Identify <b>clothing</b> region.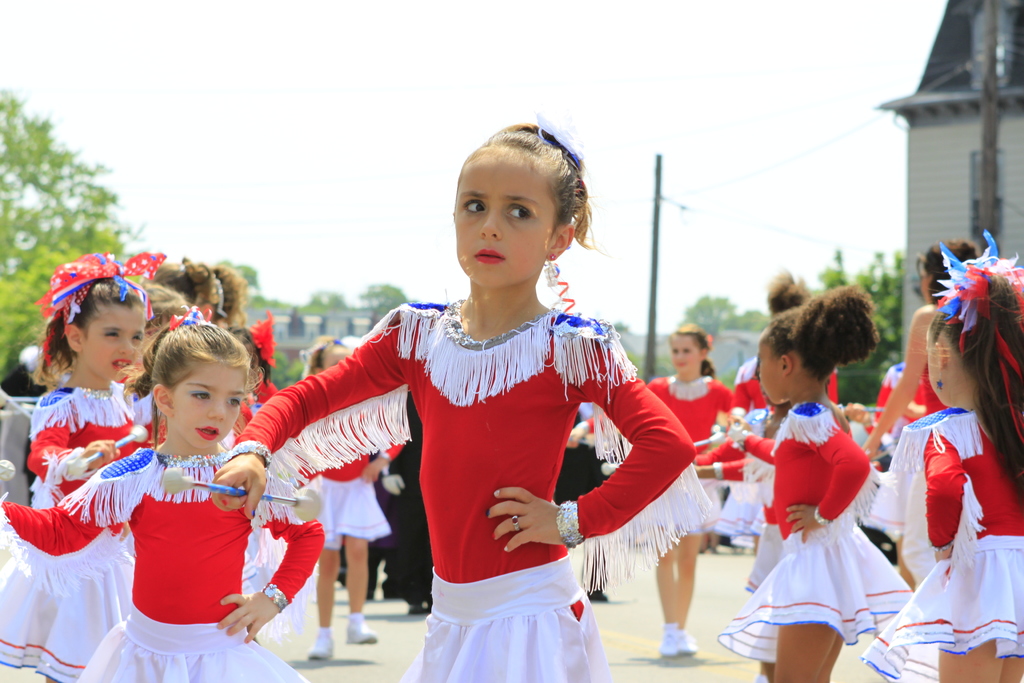
Region: bbox=(0, 385, 152, 682).
